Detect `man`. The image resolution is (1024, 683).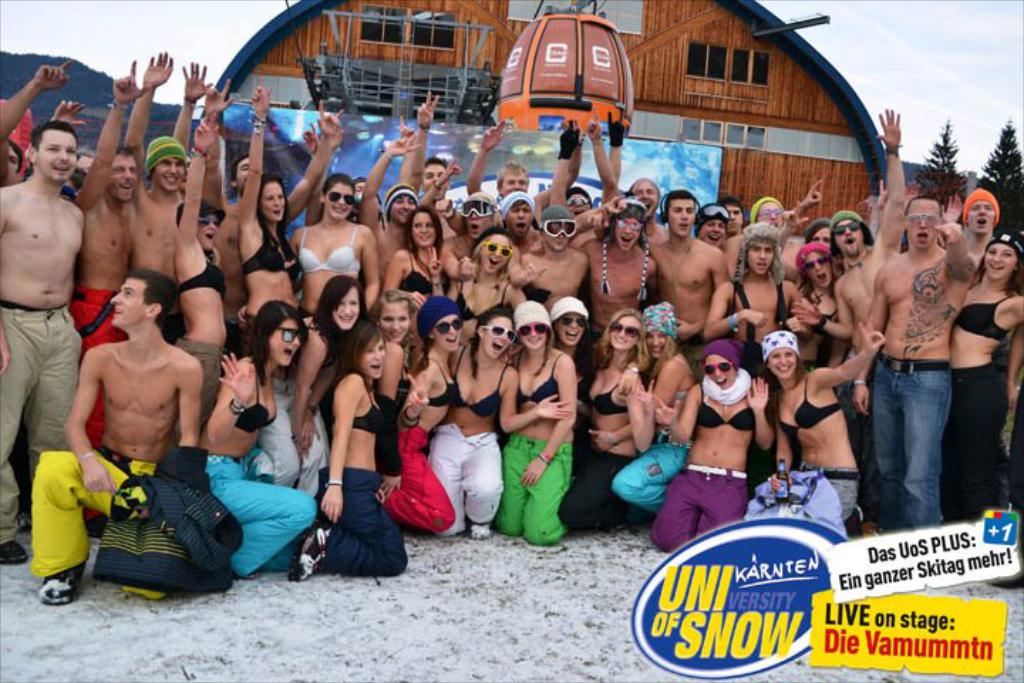
<region>51, 100, 88, 139</region>.
